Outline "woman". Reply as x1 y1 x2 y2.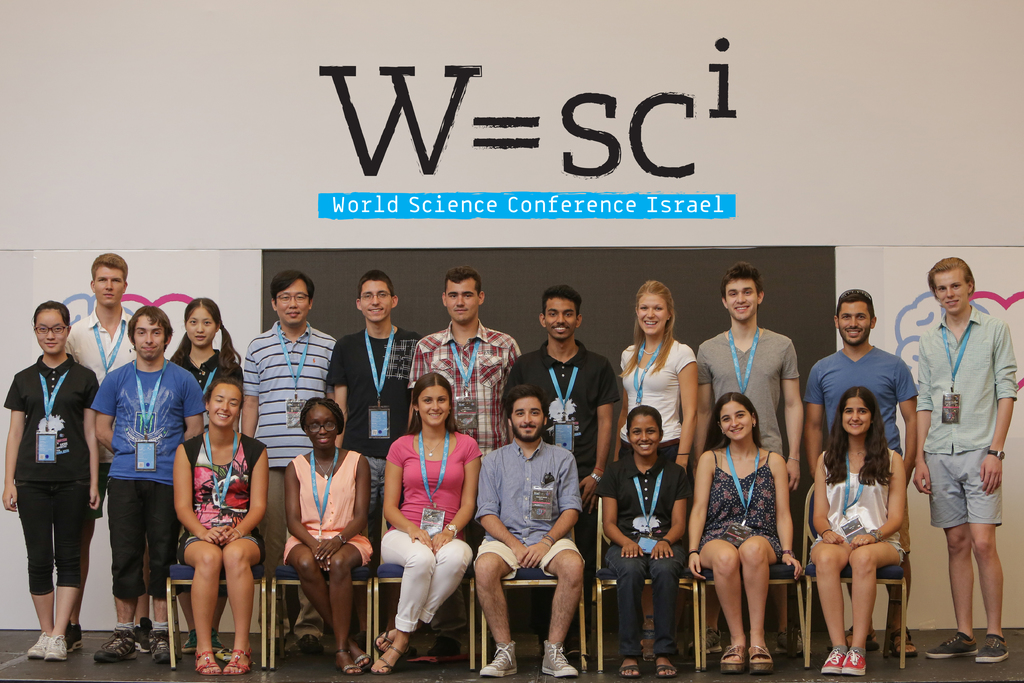
376 367 478 666.
